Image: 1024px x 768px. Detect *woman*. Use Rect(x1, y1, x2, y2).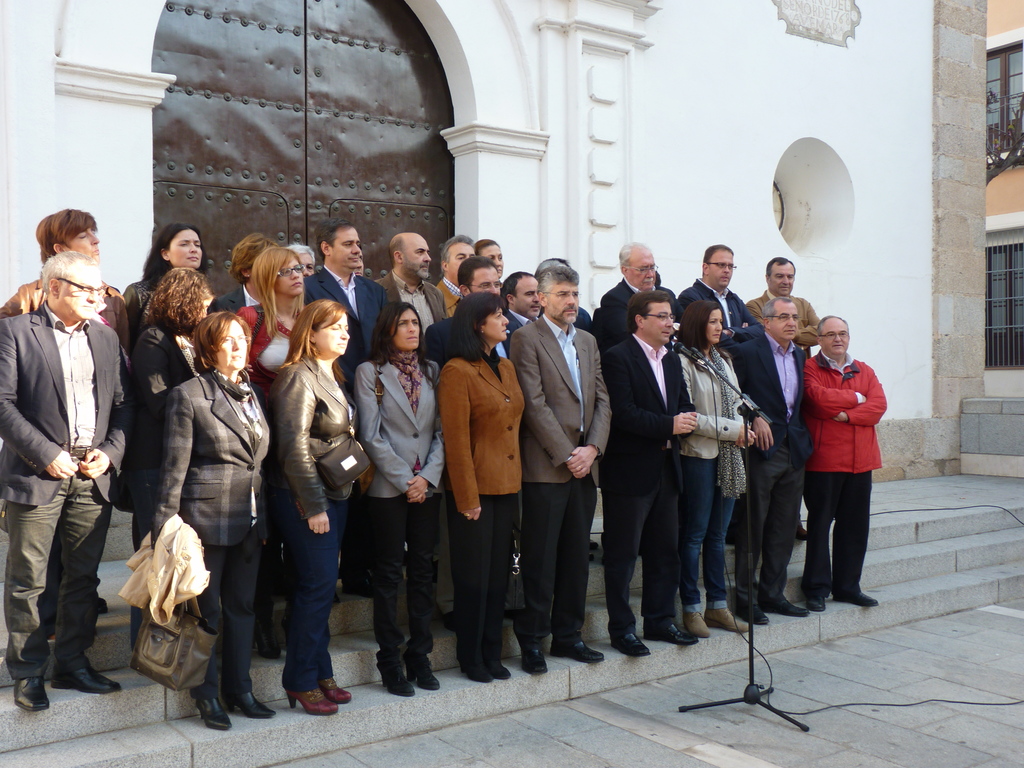
Rect(250, 283, 348, 708).
